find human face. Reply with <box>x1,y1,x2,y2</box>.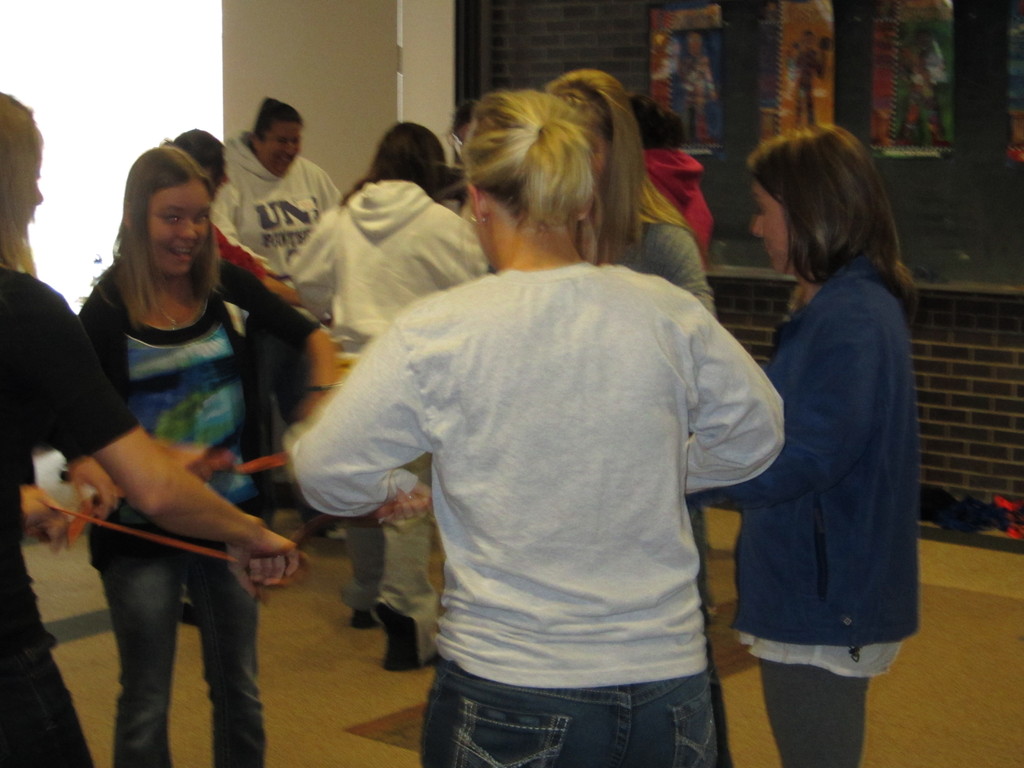
<box>150,188,207,275</box>.
